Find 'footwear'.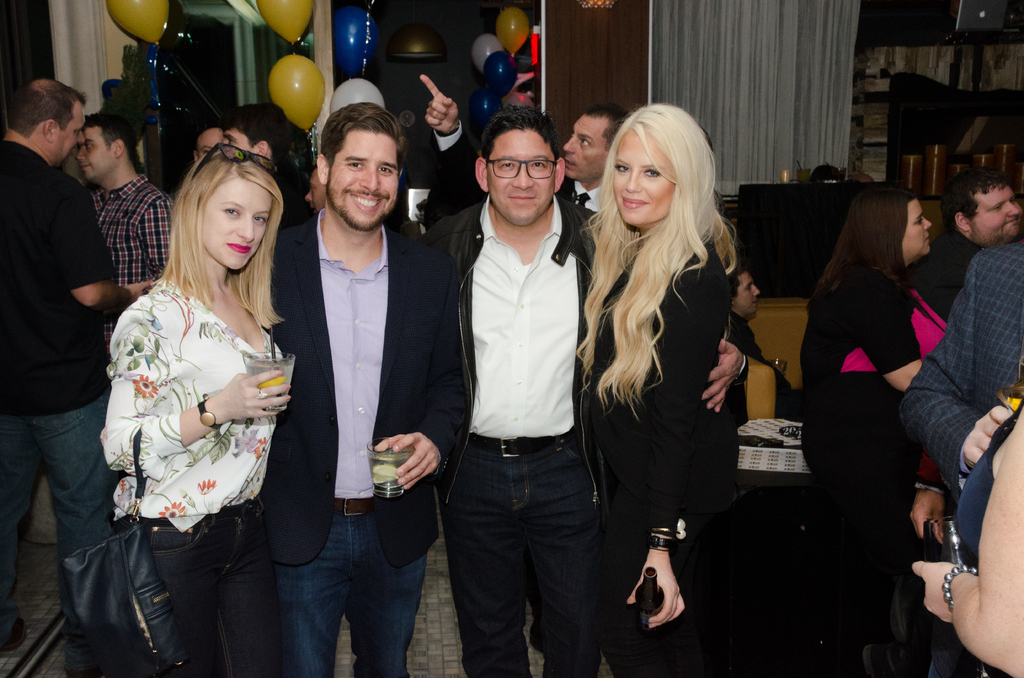
BBox(0, 618, 28, 654).
